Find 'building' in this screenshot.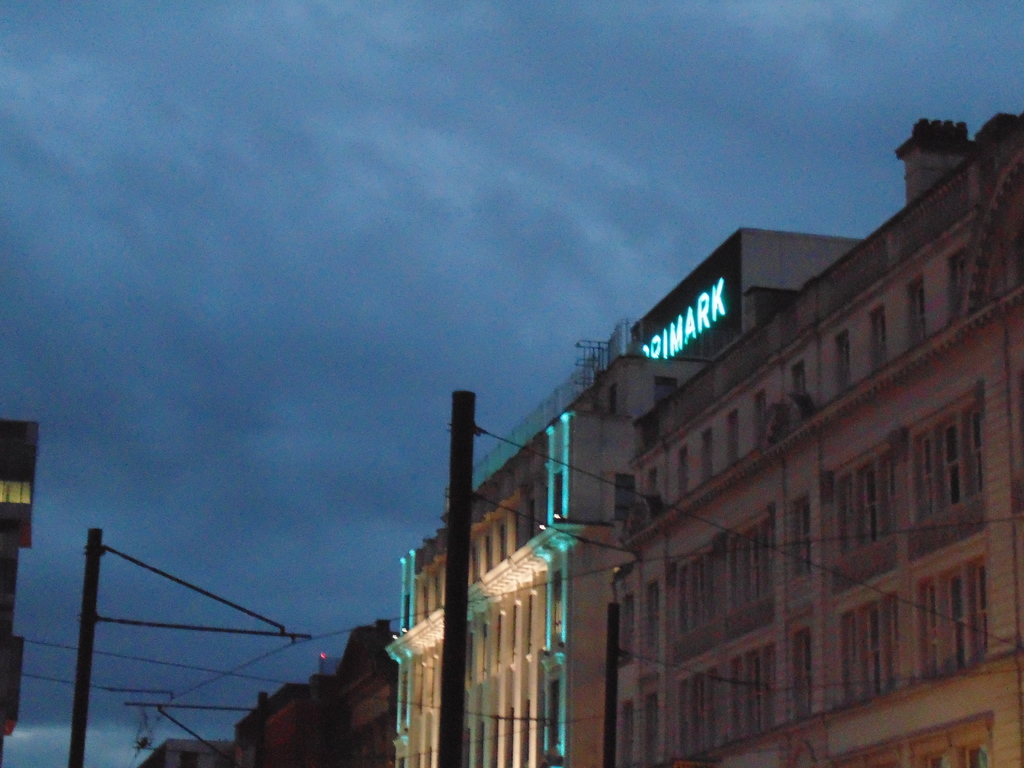
The bounding box for 'building' is rect(385, 104, 1023, 767).
